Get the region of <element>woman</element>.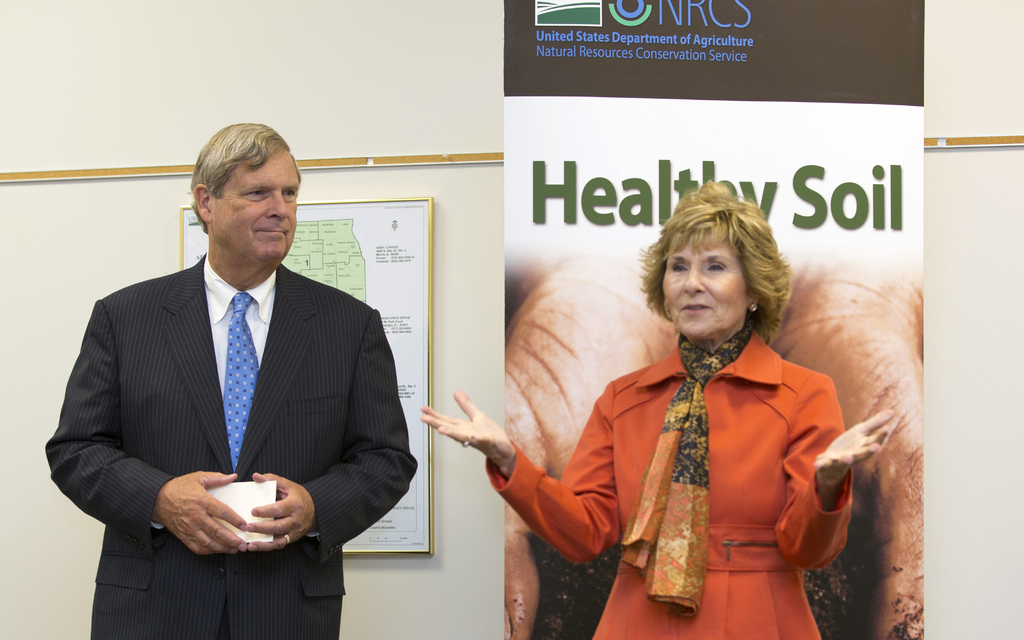
499,196,859,628.
